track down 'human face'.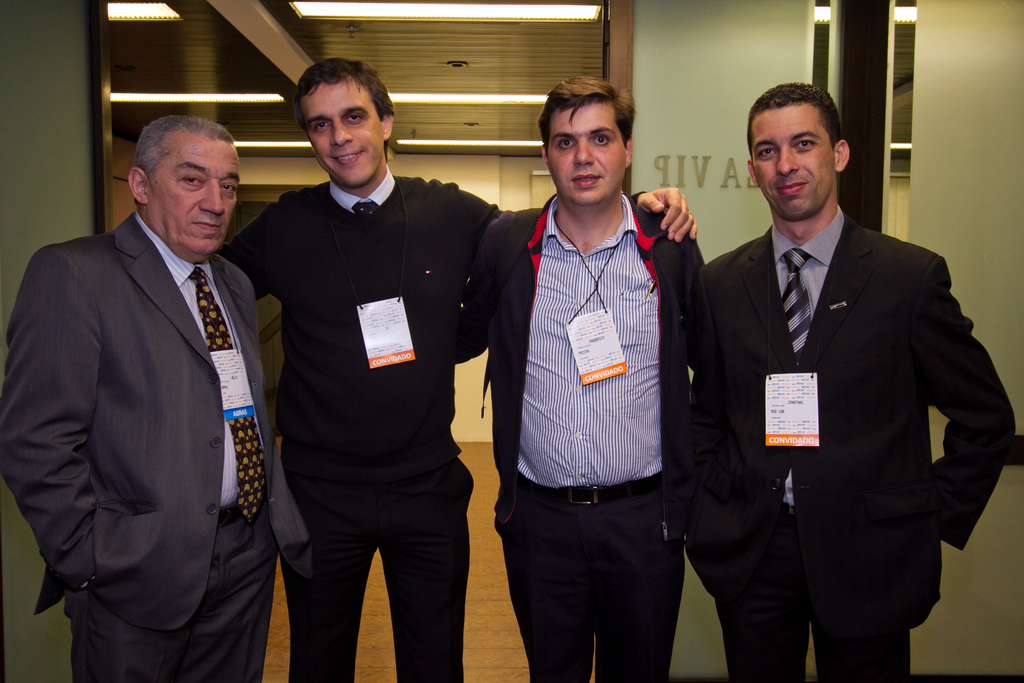
Tracked to bbox(751, 114, 834, 220).
